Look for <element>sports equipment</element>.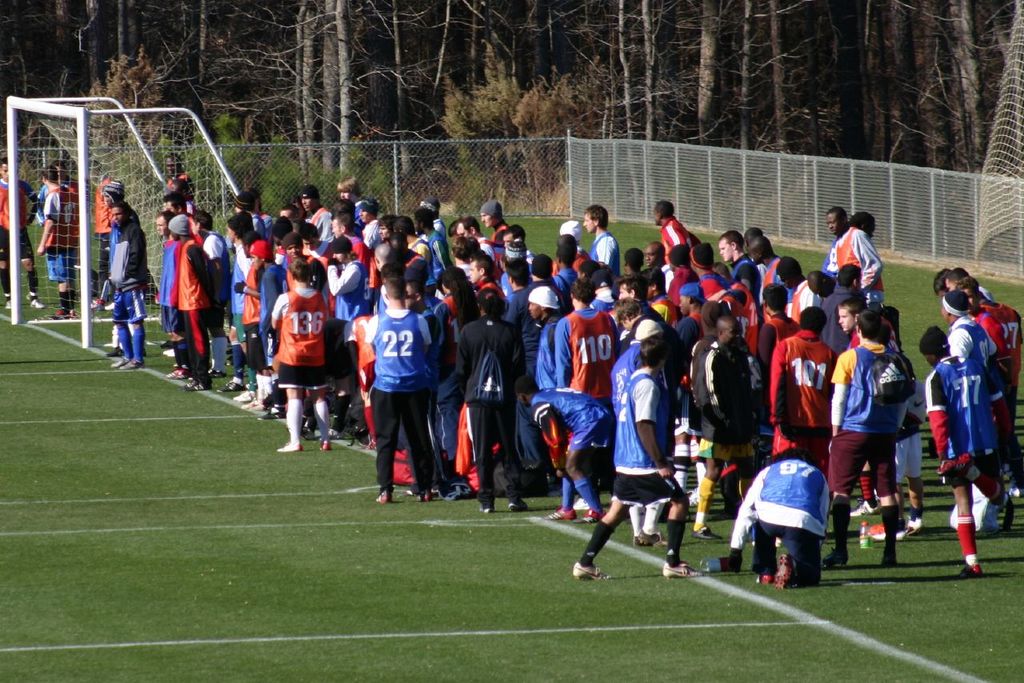
Found: bbox(690, 526, 723, 544).
